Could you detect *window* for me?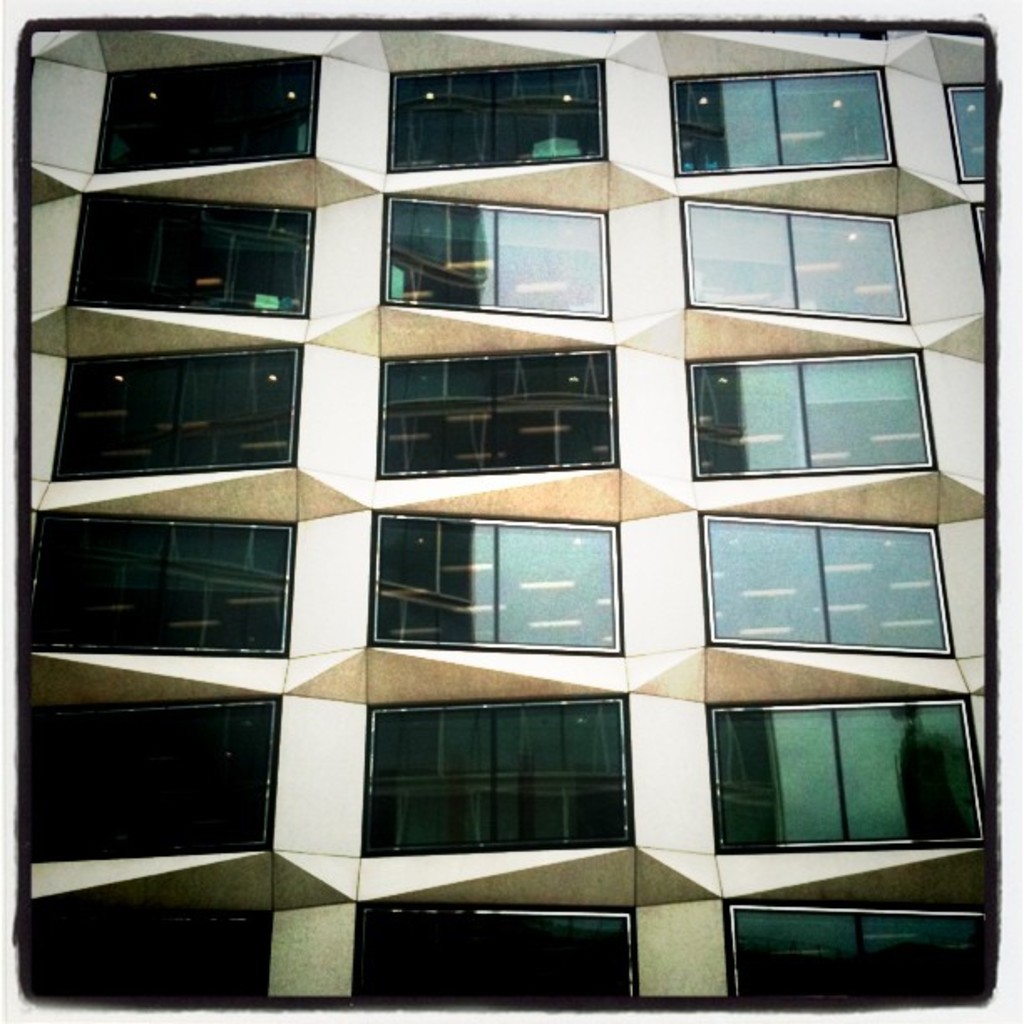
Detection result: (left=85, top=37, right=318, bottom=169).
